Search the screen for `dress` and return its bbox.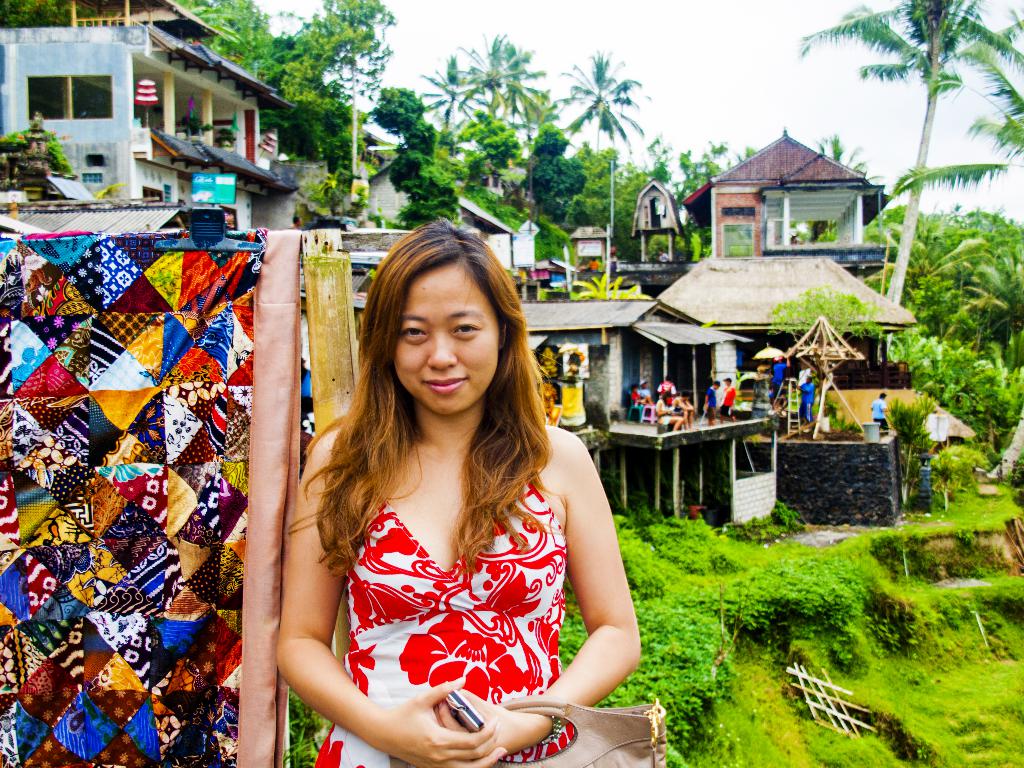
Found: crop(313, 472, 568, 767).
